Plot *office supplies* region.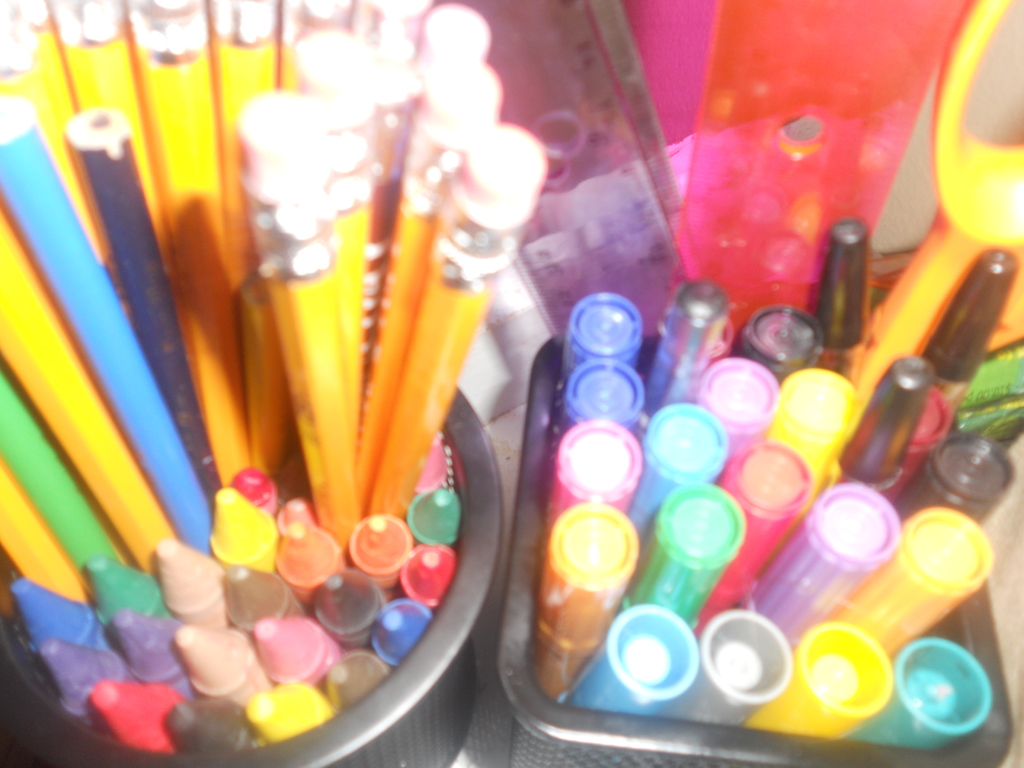
Plotted at bbox=[376, 127, 541, 516].
